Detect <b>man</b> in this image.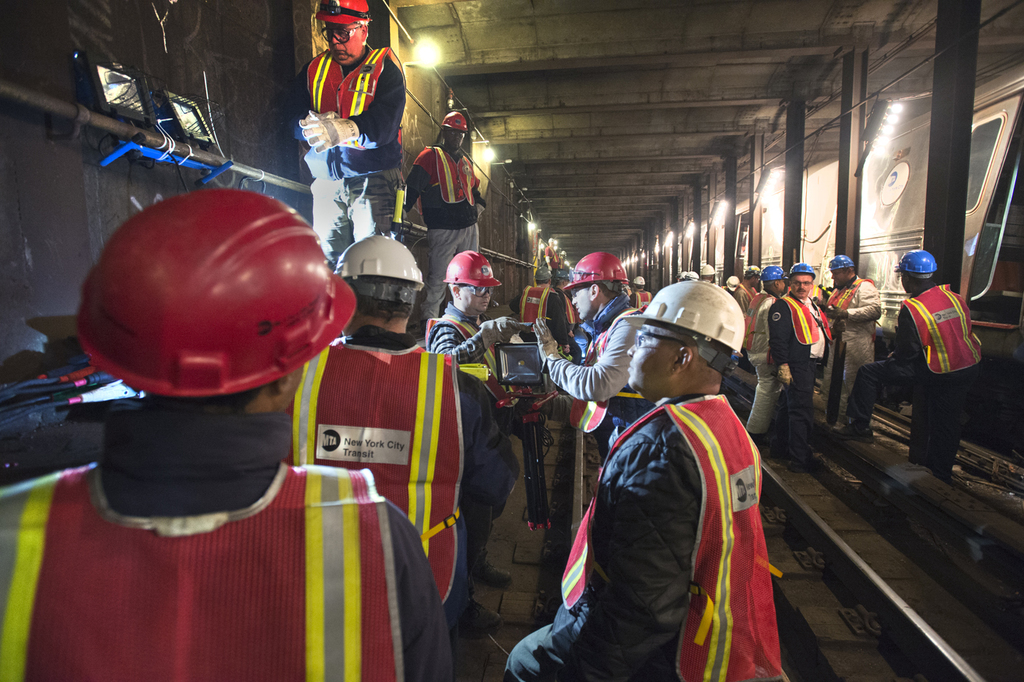
Detection: 506, 268, 567, 338.
